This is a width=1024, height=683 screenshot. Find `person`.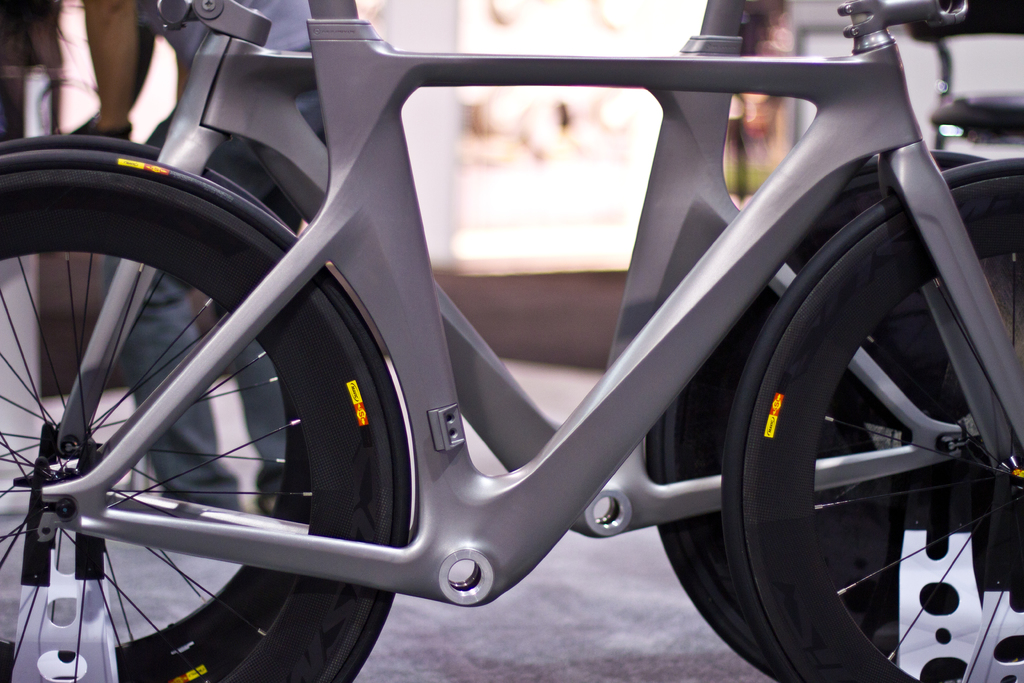
Bounding box: x1=76, y1=0, x2=319, y2=523.
